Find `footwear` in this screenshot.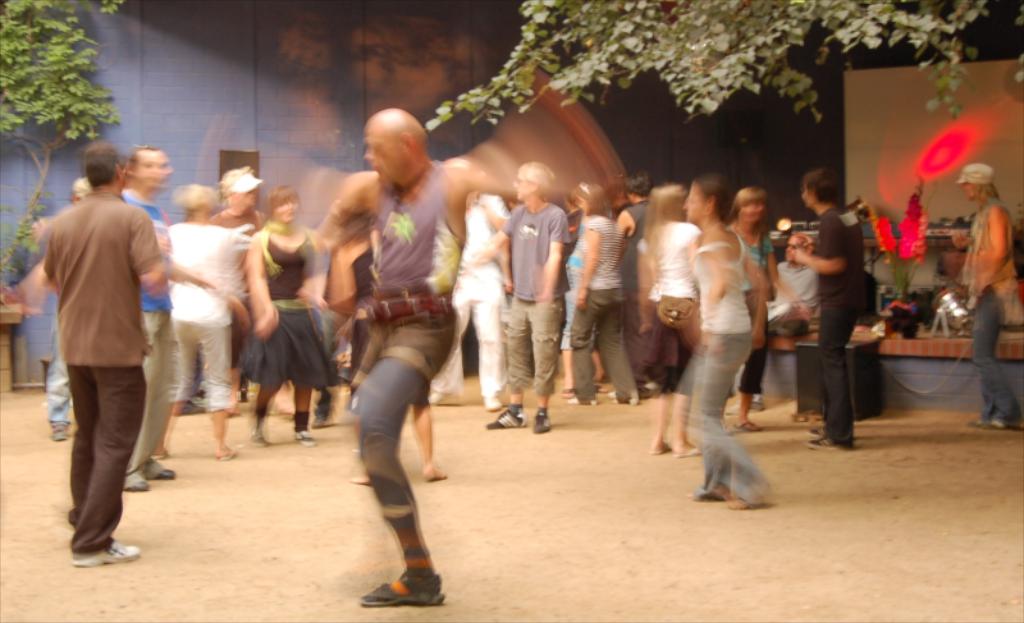
The bounding box for `footwear` is locate(694, 481, 727, 501).
